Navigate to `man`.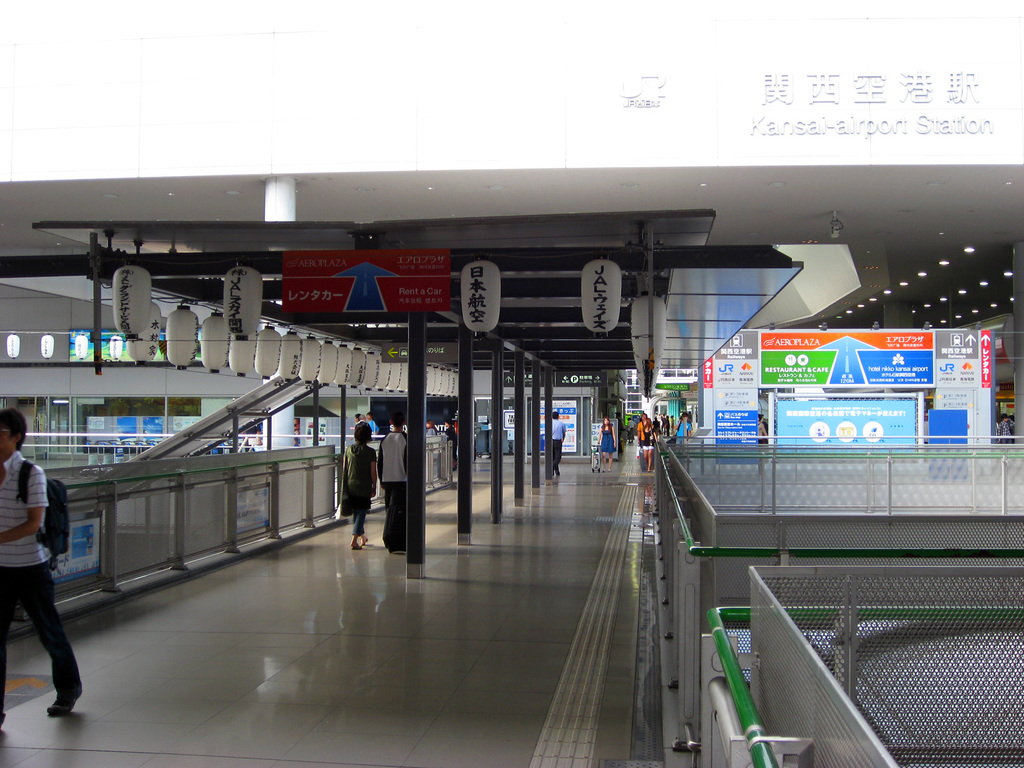
Navigation target: Rect(372, 414, 407, 553).
